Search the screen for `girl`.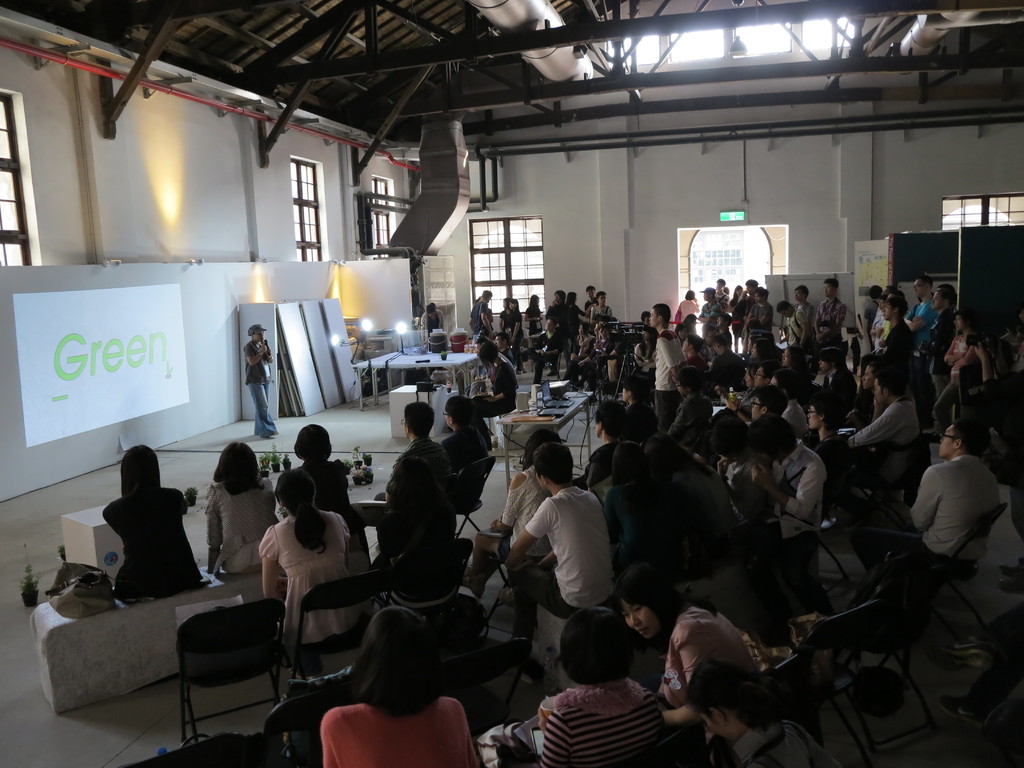
Found at 676 322 685 346.
